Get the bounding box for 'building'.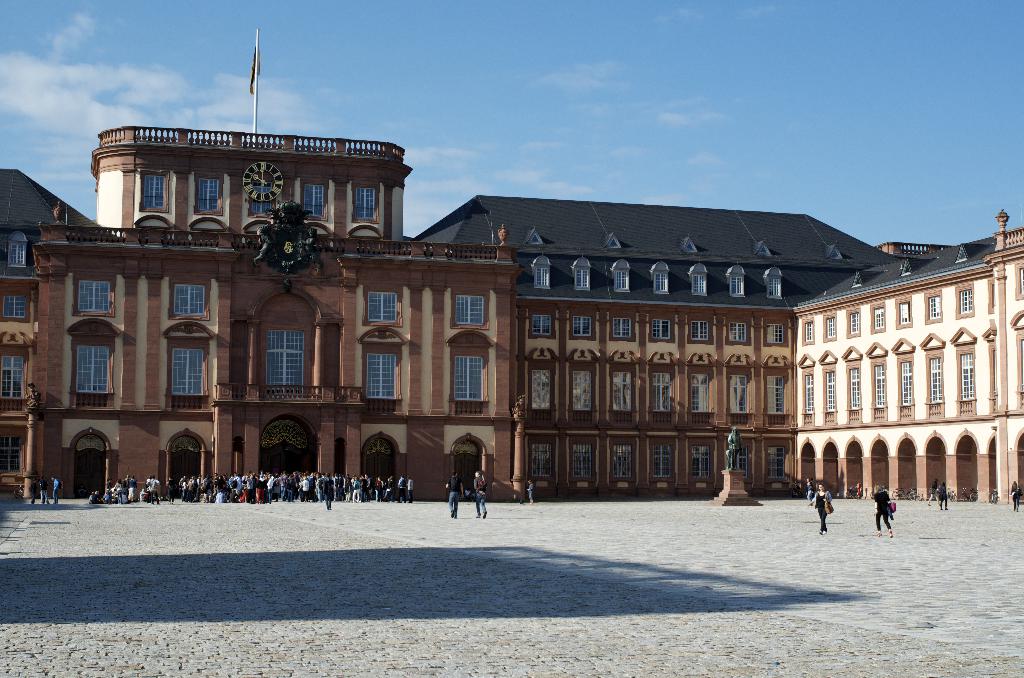
locate(0, 125, 513, 503).
